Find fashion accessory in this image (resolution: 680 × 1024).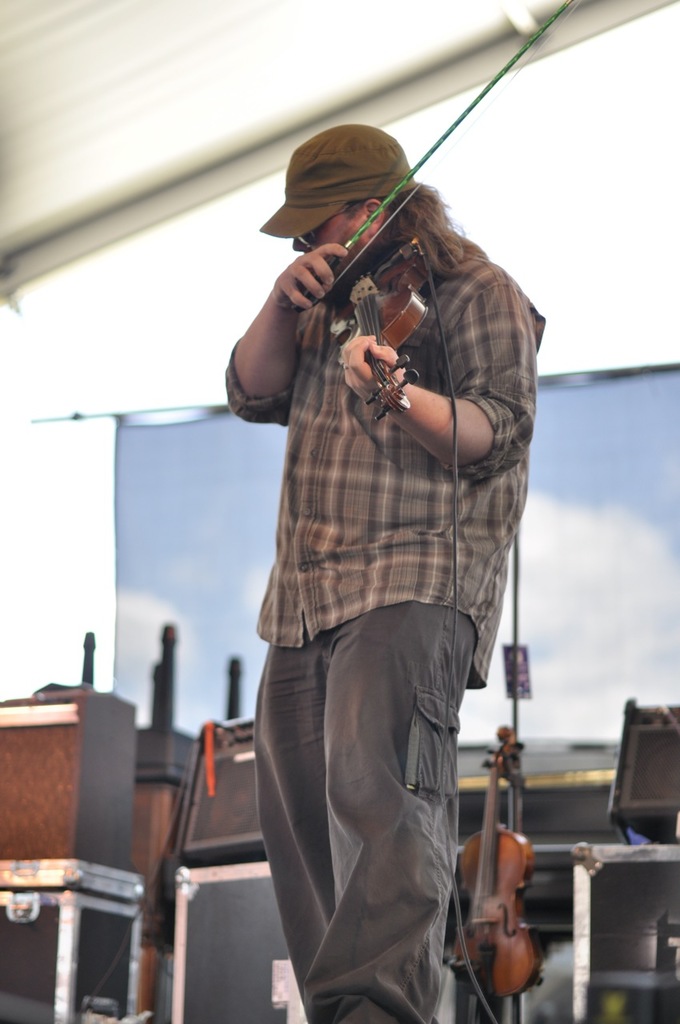
select_region(258, 124, 415, 235).
